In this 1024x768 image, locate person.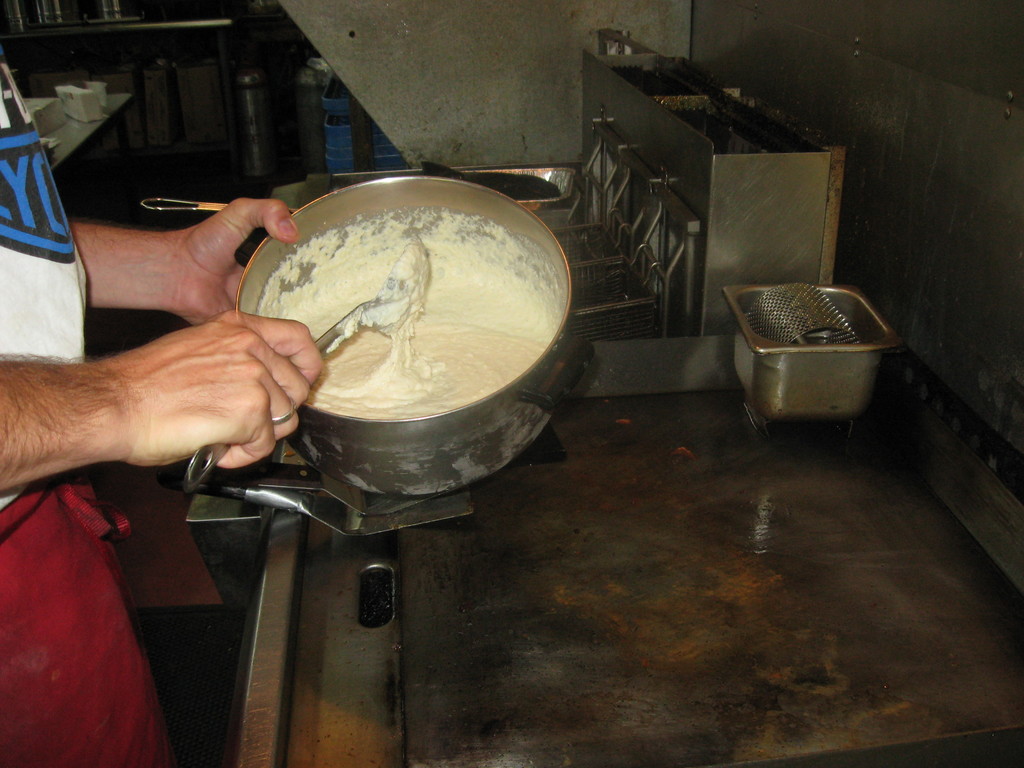
Bounding box: pyautogui.locateOnScreen(13, 105, 329, 657).
